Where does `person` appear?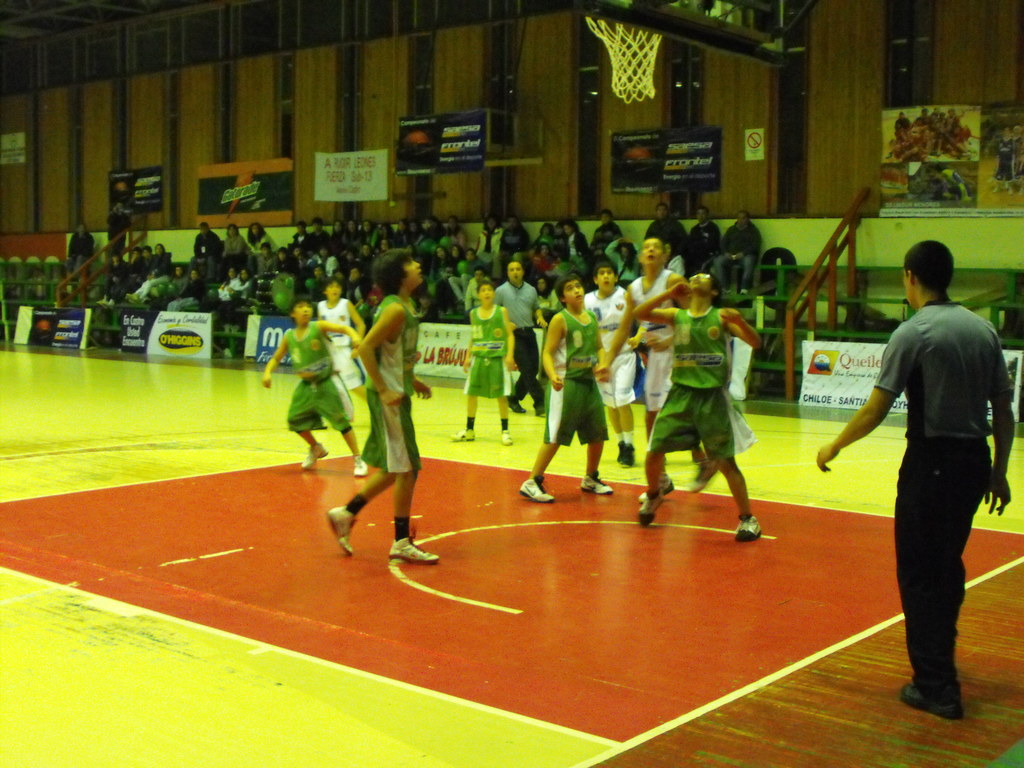
Appears at locate(326, 244, 438, 561).
